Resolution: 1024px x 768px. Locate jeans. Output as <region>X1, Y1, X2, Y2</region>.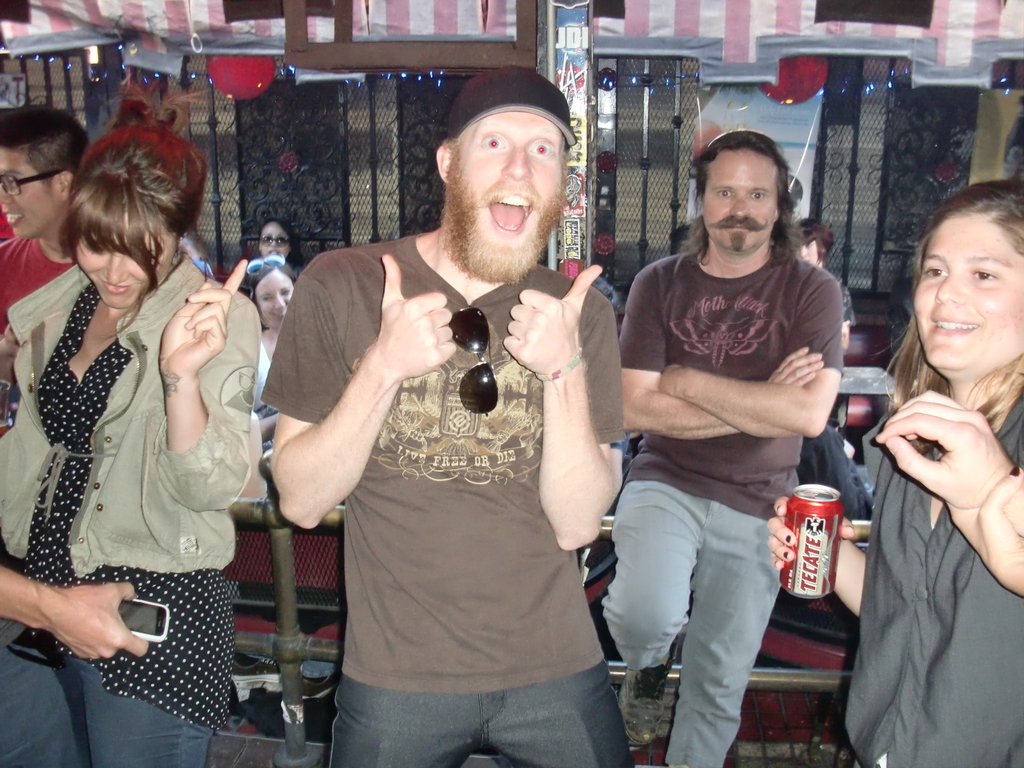
<region>0, 613, 211, 767</region>.
